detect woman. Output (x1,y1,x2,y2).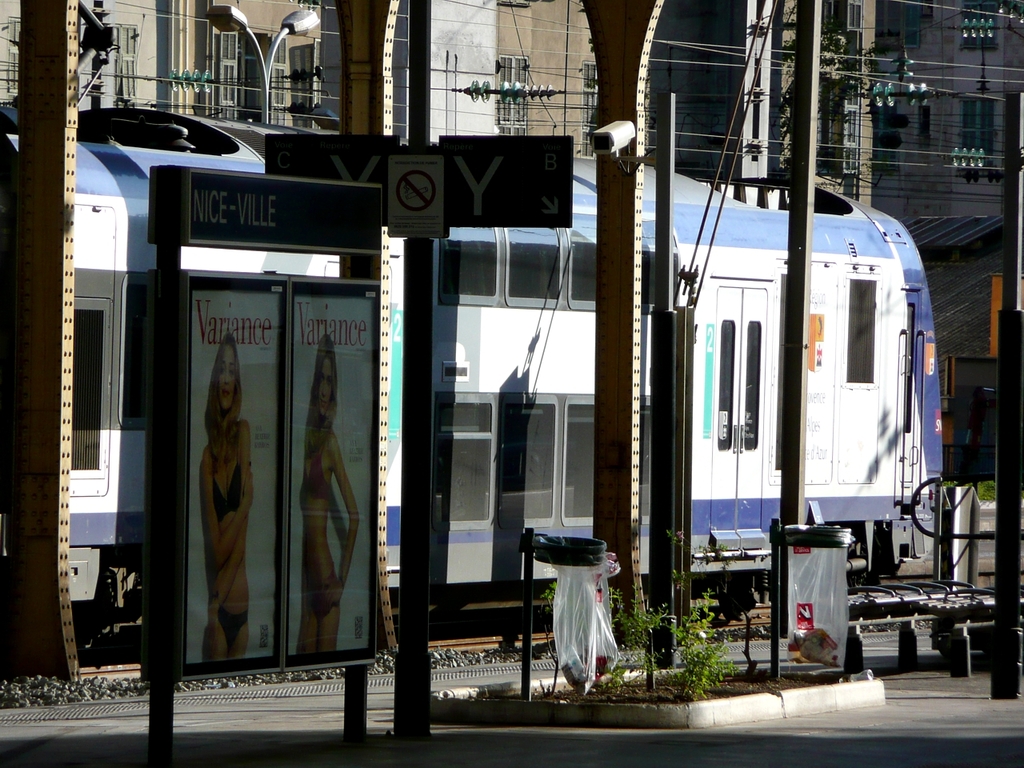
(294,334,359,657).
